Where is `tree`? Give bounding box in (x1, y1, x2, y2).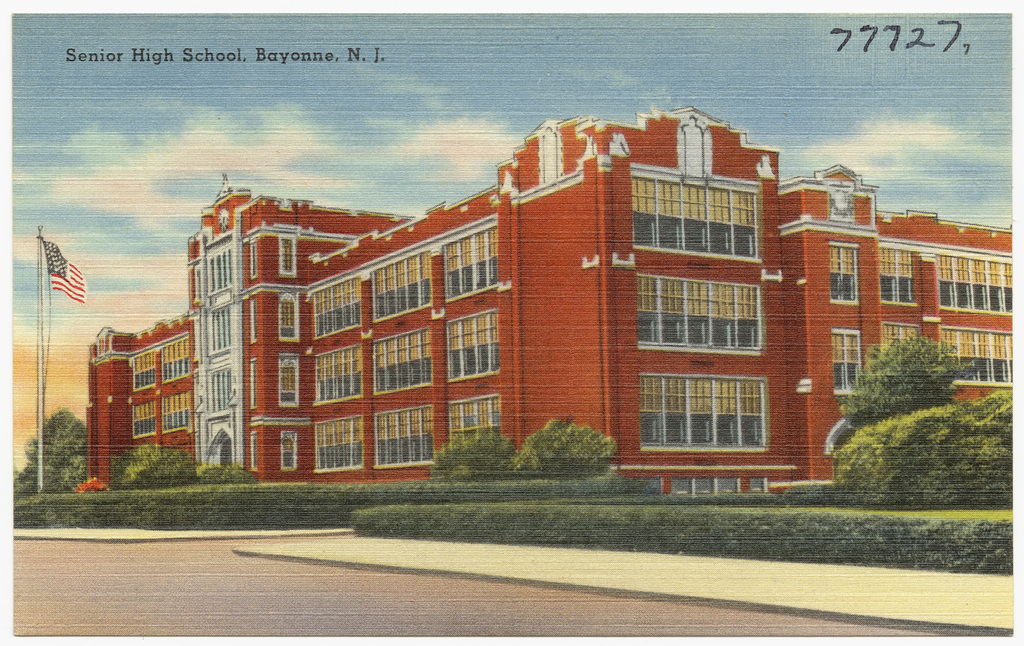
(21, 405, 85, 488).
